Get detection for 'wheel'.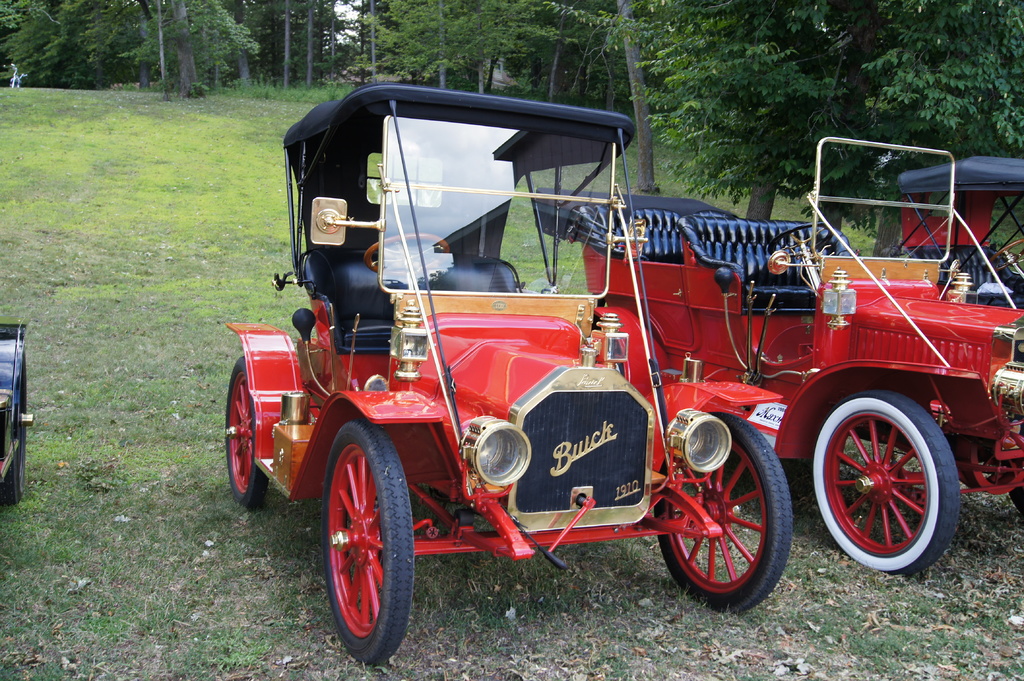
Detection: box=[1, 353, 31, 502].
